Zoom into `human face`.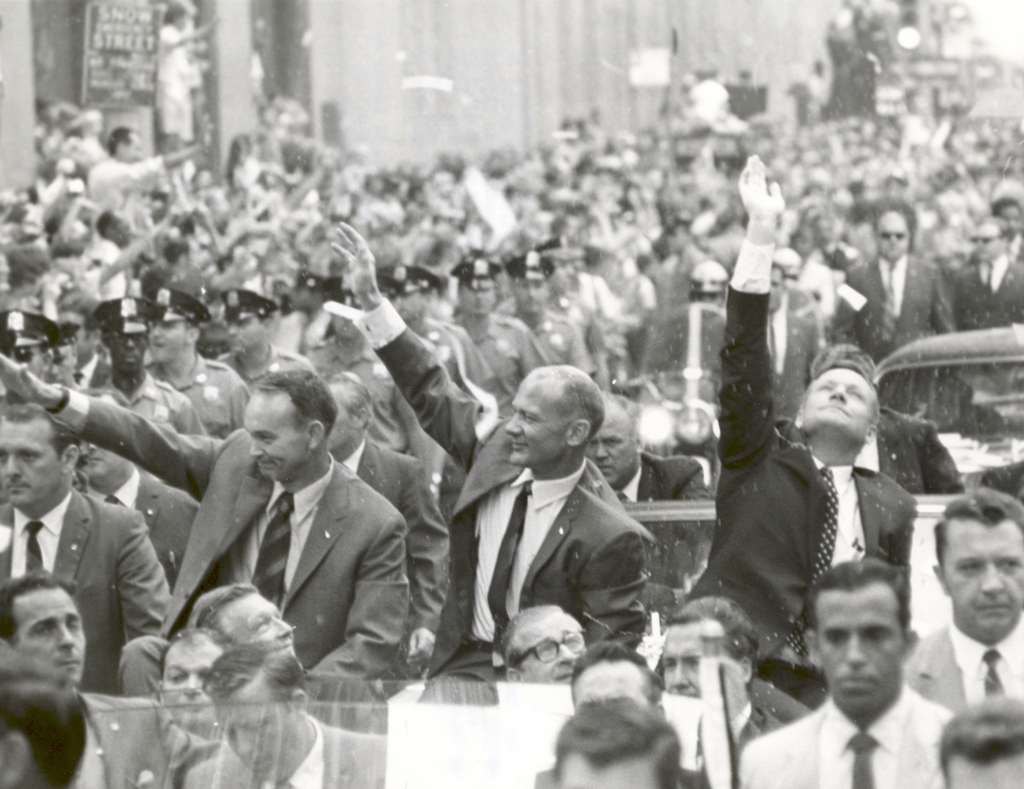
Zoom target: 515,278,545,311.
